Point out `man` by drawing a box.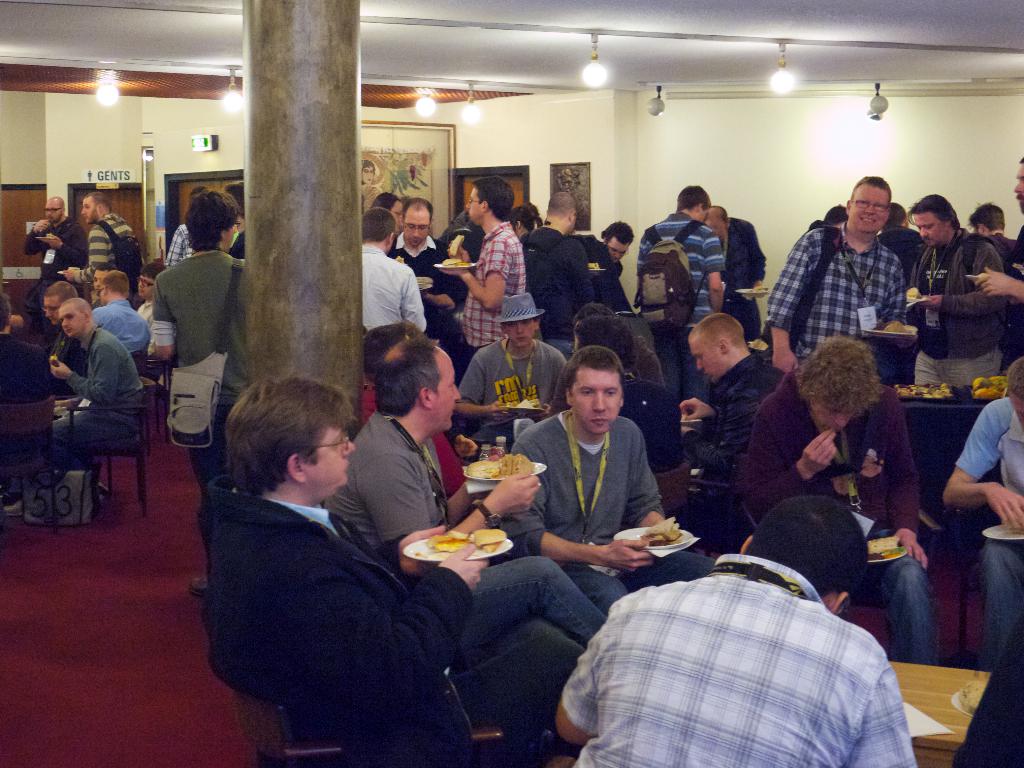
[700,202,765,338].
